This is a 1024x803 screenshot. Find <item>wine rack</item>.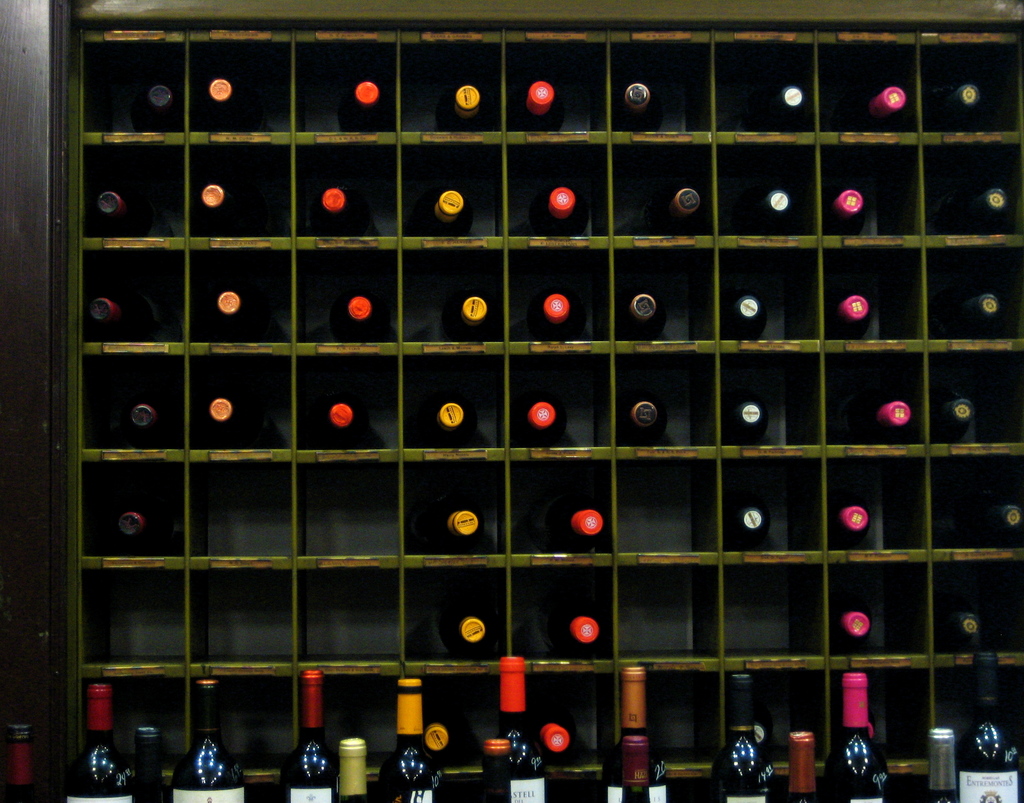
Bounding box: {"left": 0, "top": 0, "right": 1023, "bottom": 802}.
